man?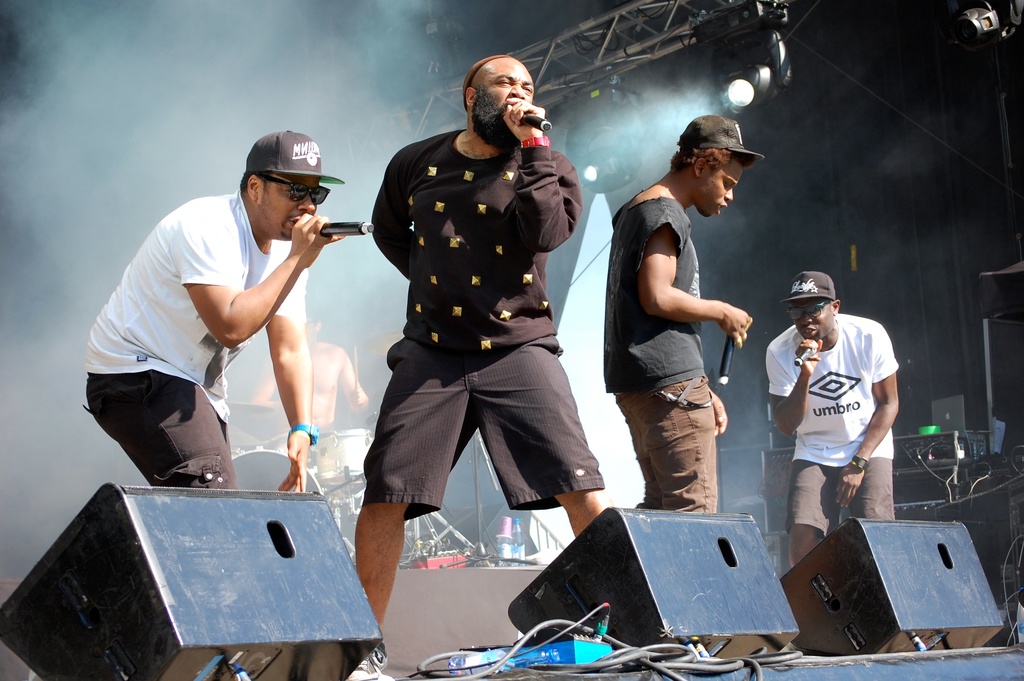
598, 111, 764, 514
